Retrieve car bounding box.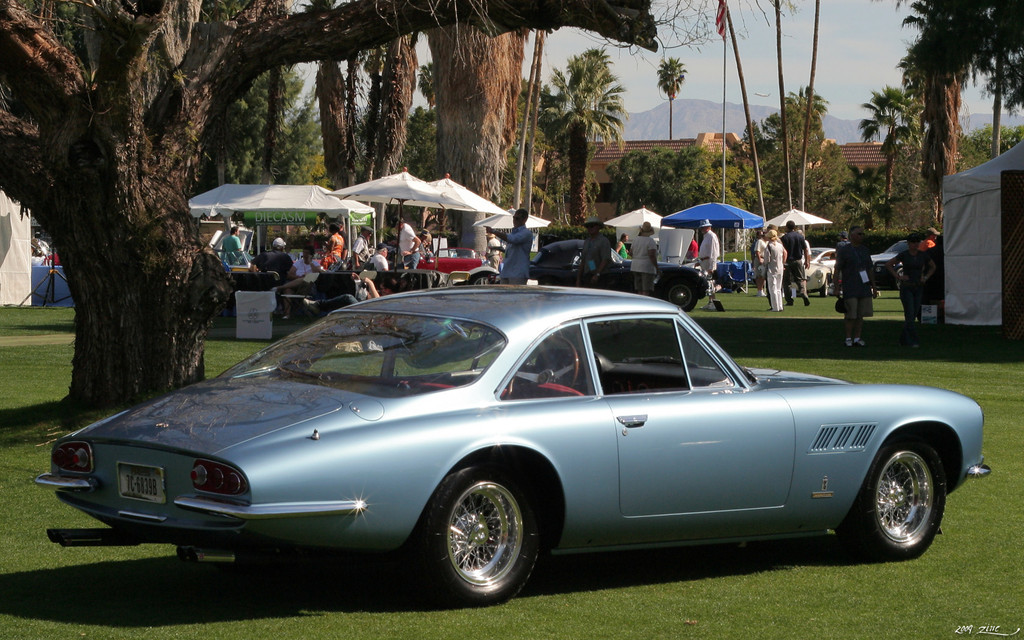
Bounding box: 420/244/502/281.
